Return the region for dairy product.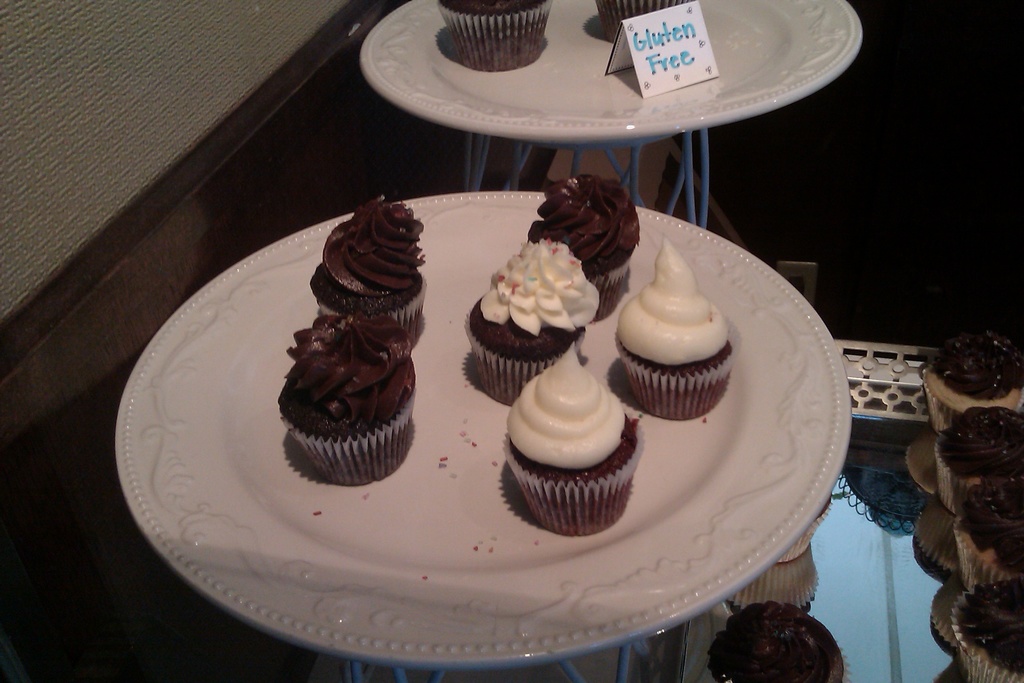
[left=289, top=298, right=413, bottom=439].
